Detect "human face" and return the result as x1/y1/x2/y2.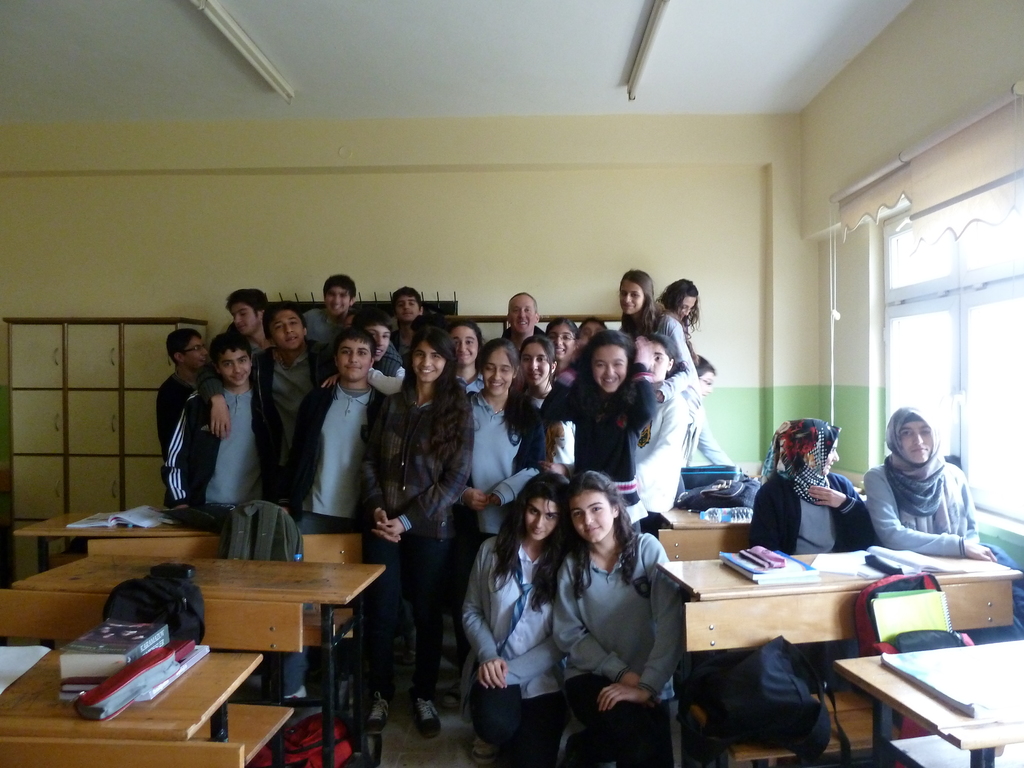
326/280/348/316.
